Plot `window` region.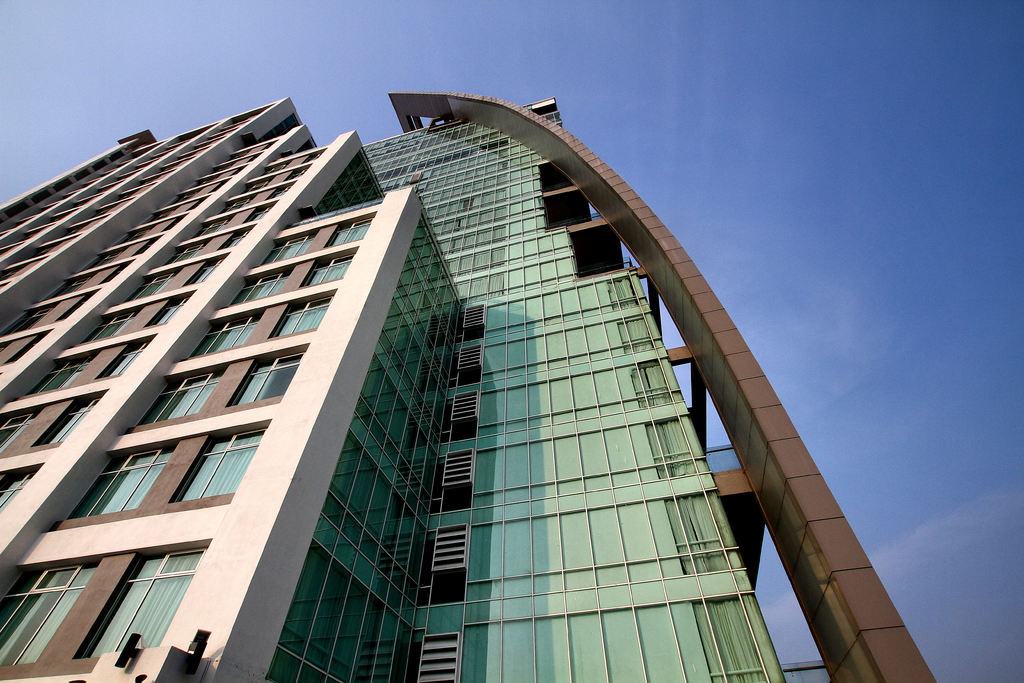
Plotted at 267,179,294,197.
